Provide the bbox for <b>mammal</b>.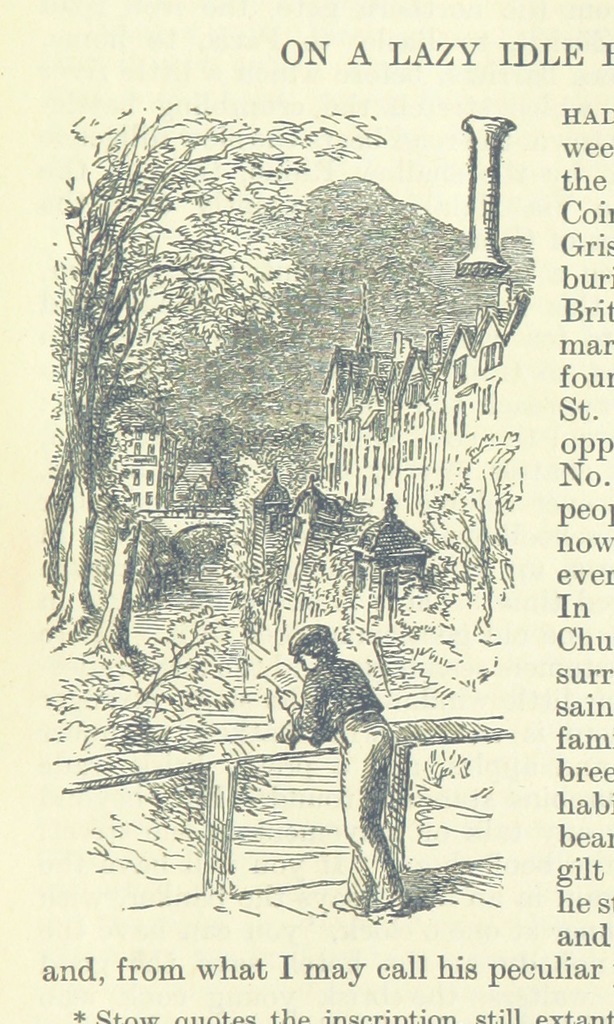
{"x1": 279, "y1": 623, "x2": 399, "y2": 908}.
